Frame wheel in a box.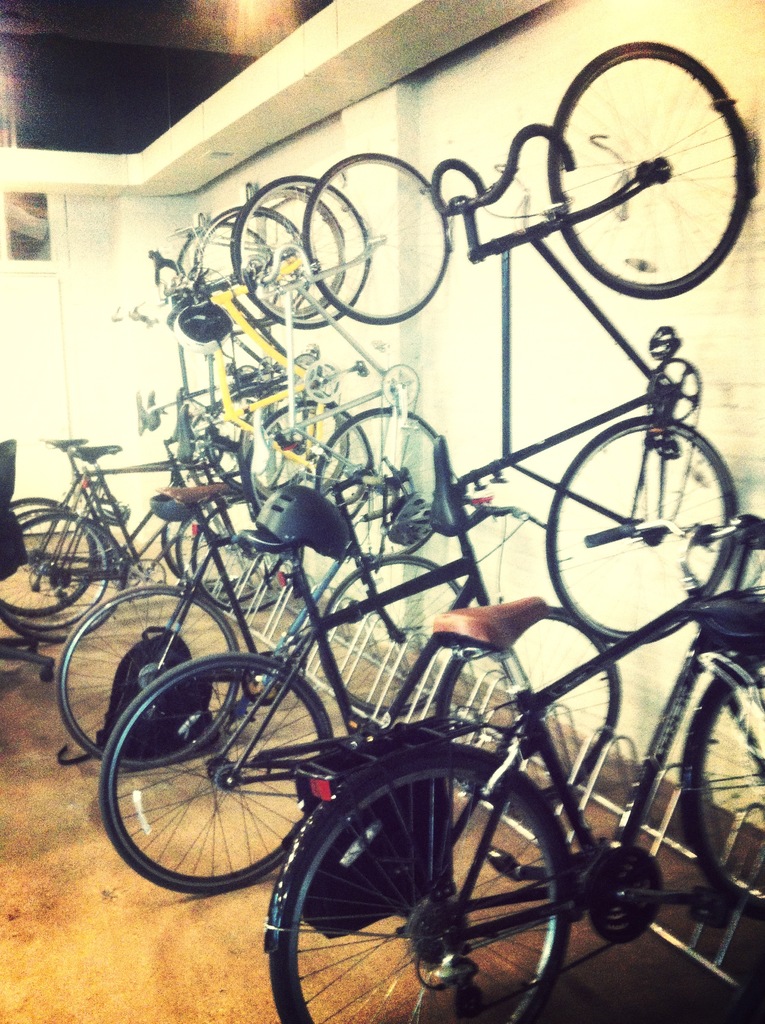
bbox=(245, 396, 383, 550).
